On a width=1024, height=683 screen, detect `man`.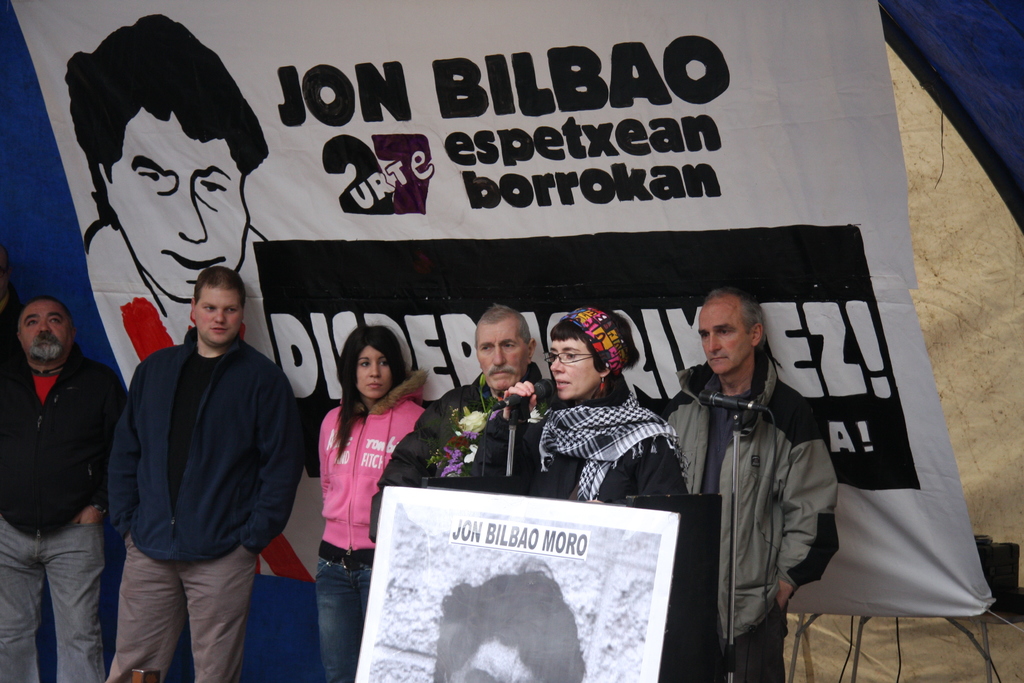
box(660, 290, 840, 682).
